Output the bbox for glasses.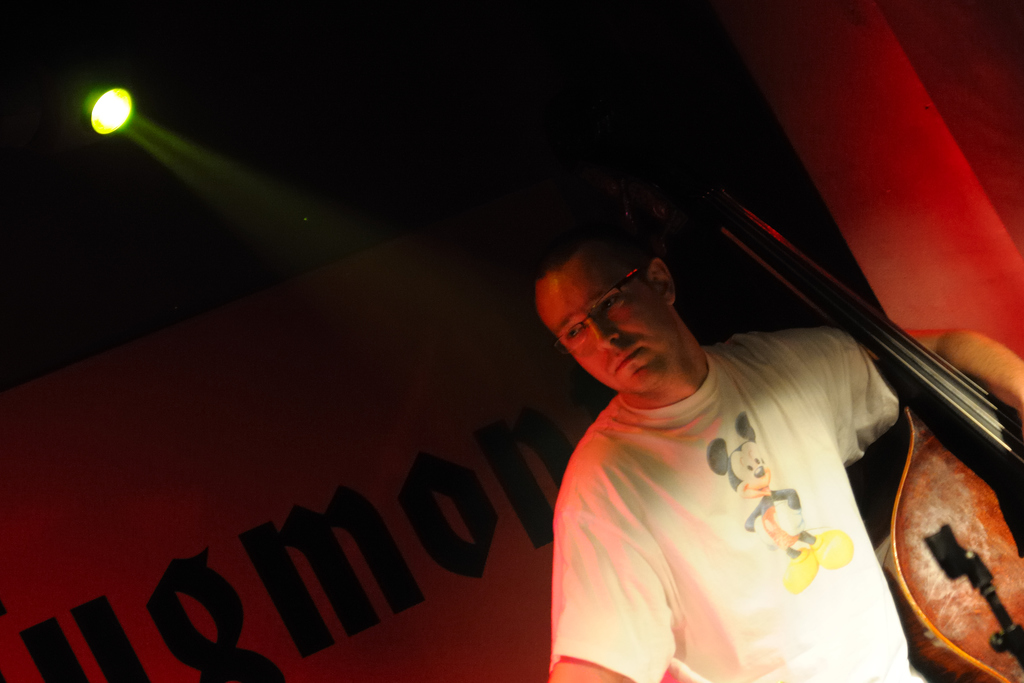
548/263/642/353.
